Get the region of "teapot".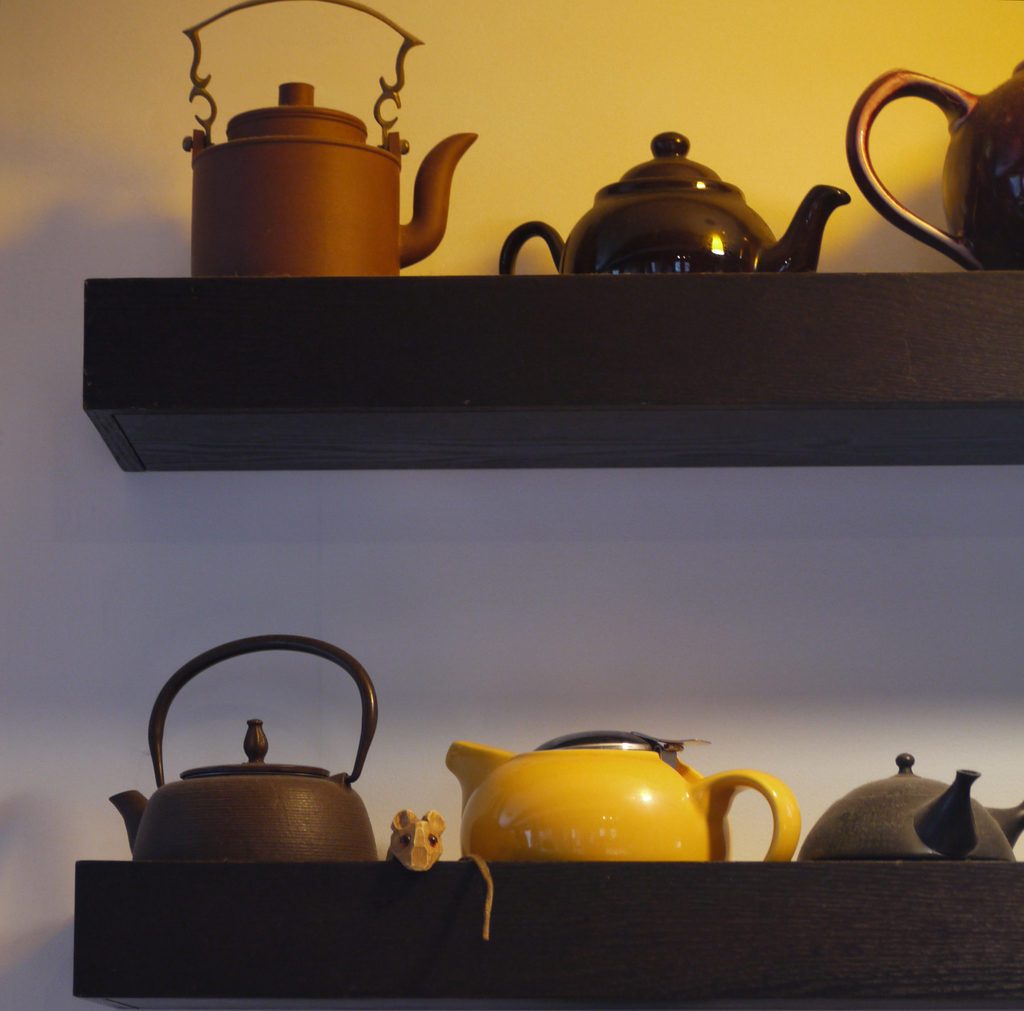
BBox(180, 0, 479, 279).
